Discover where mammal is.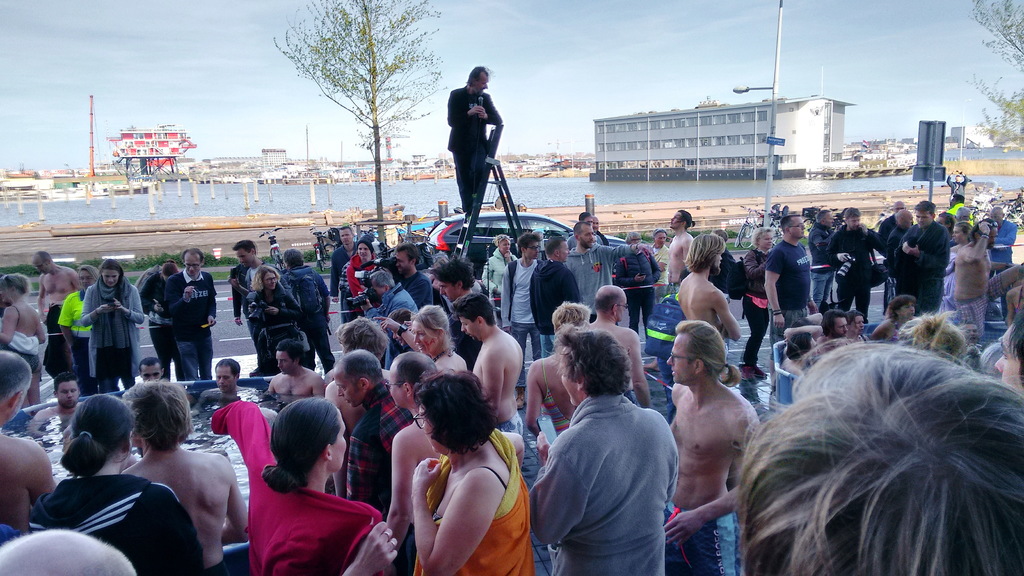
Discovered at crop(526, 310, 686, 569).
